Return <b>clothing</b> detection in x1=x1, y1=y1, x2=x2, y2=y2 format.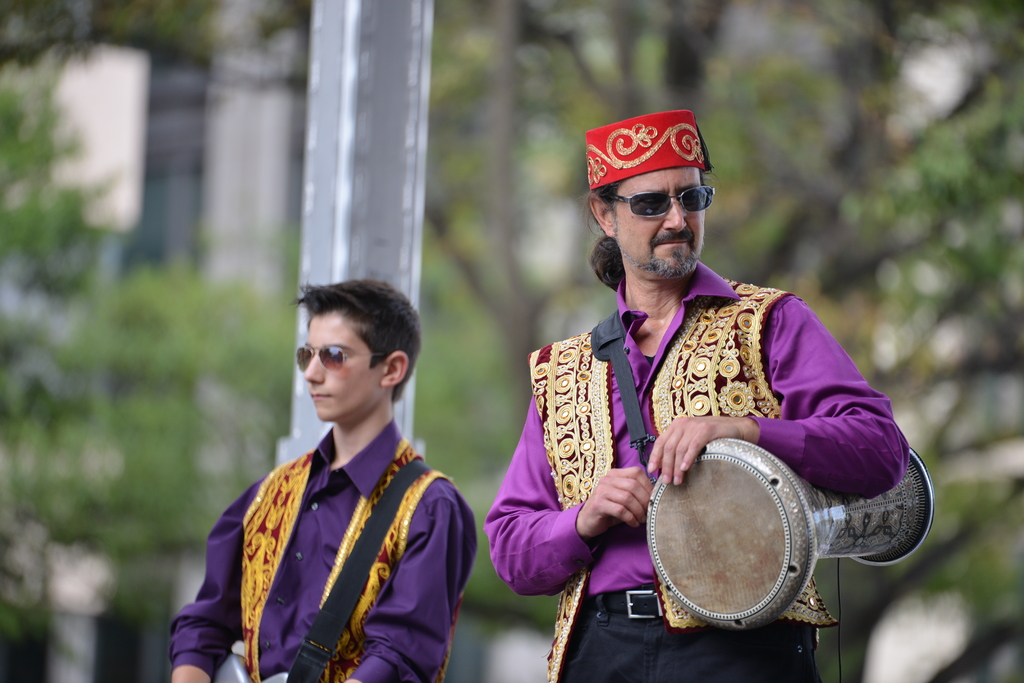
x1=168, y1=421, x2=478, y2=682.
